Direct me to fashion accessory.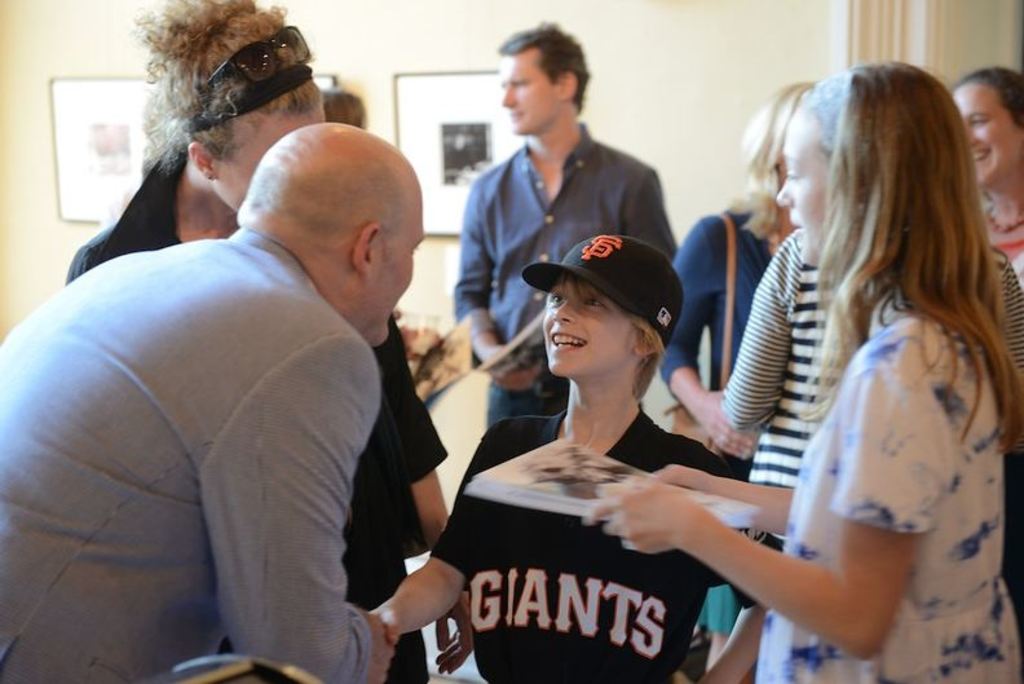
Direction: crop(198, 25, 315, 85).
